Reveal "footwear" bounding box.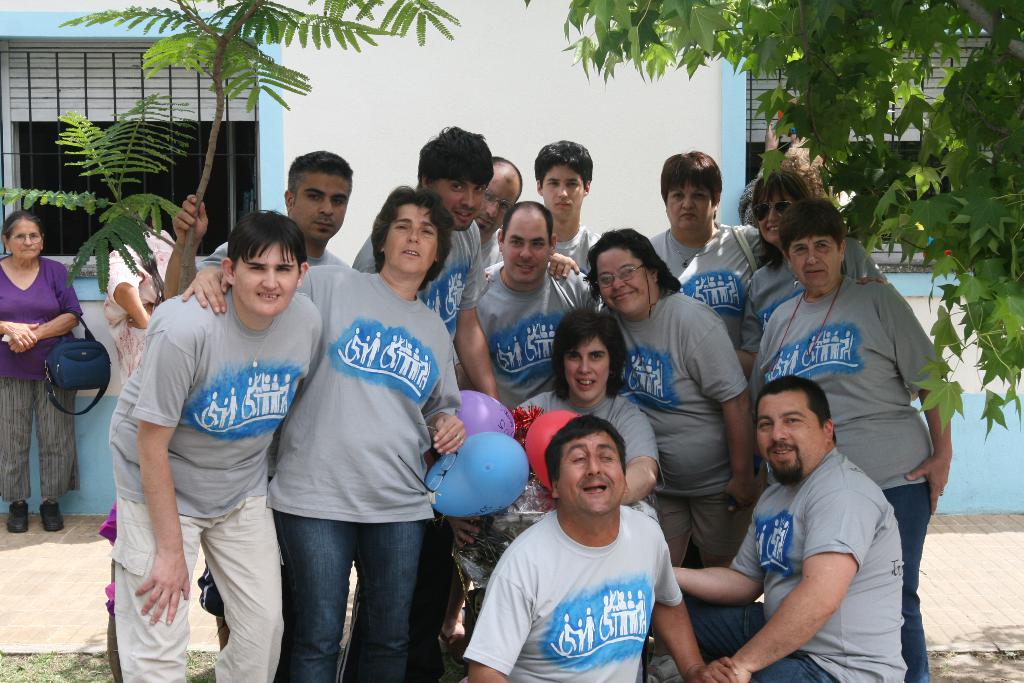
Revealed: region(9, 500, 31, 532).
